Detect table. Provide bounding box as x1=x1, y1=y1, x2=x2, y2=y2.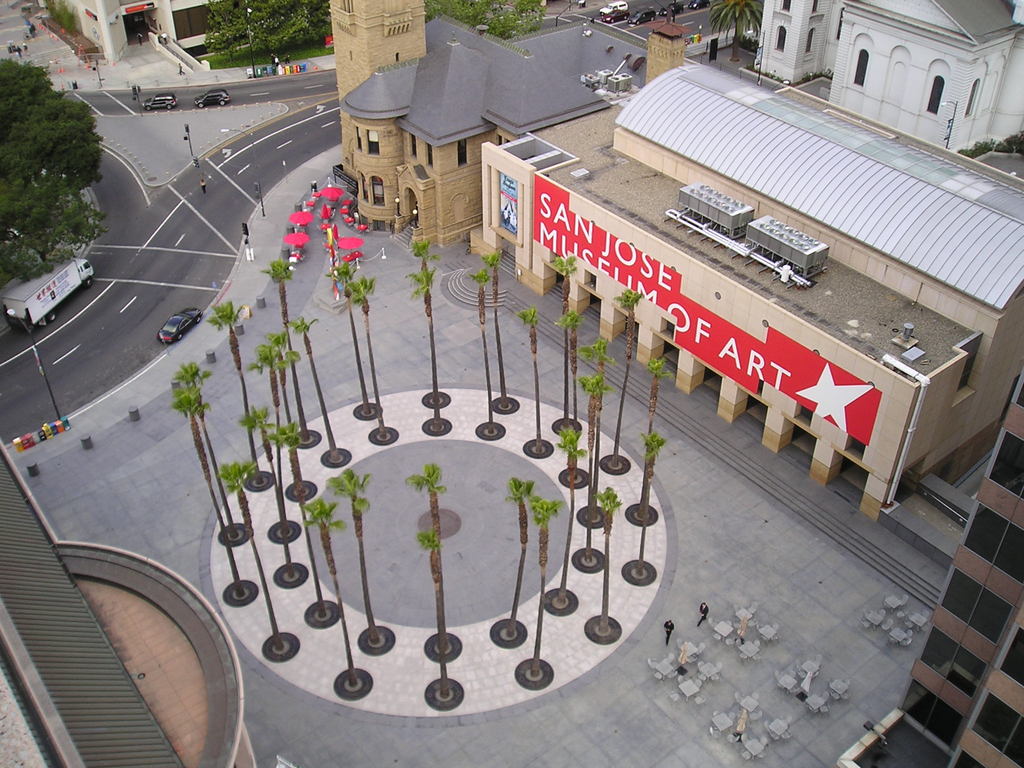
x1=771, y1=719, x2=787, y2=739.
